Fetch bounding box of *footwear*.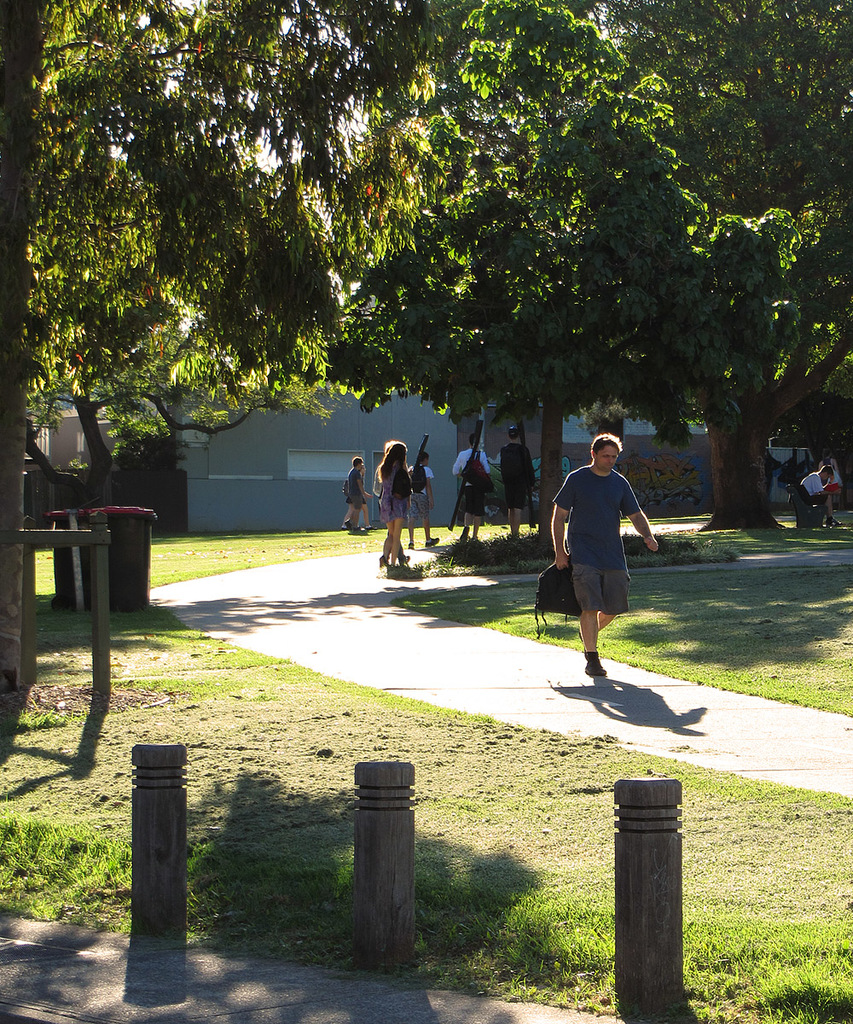
Bbox: 827,515,844,527.
